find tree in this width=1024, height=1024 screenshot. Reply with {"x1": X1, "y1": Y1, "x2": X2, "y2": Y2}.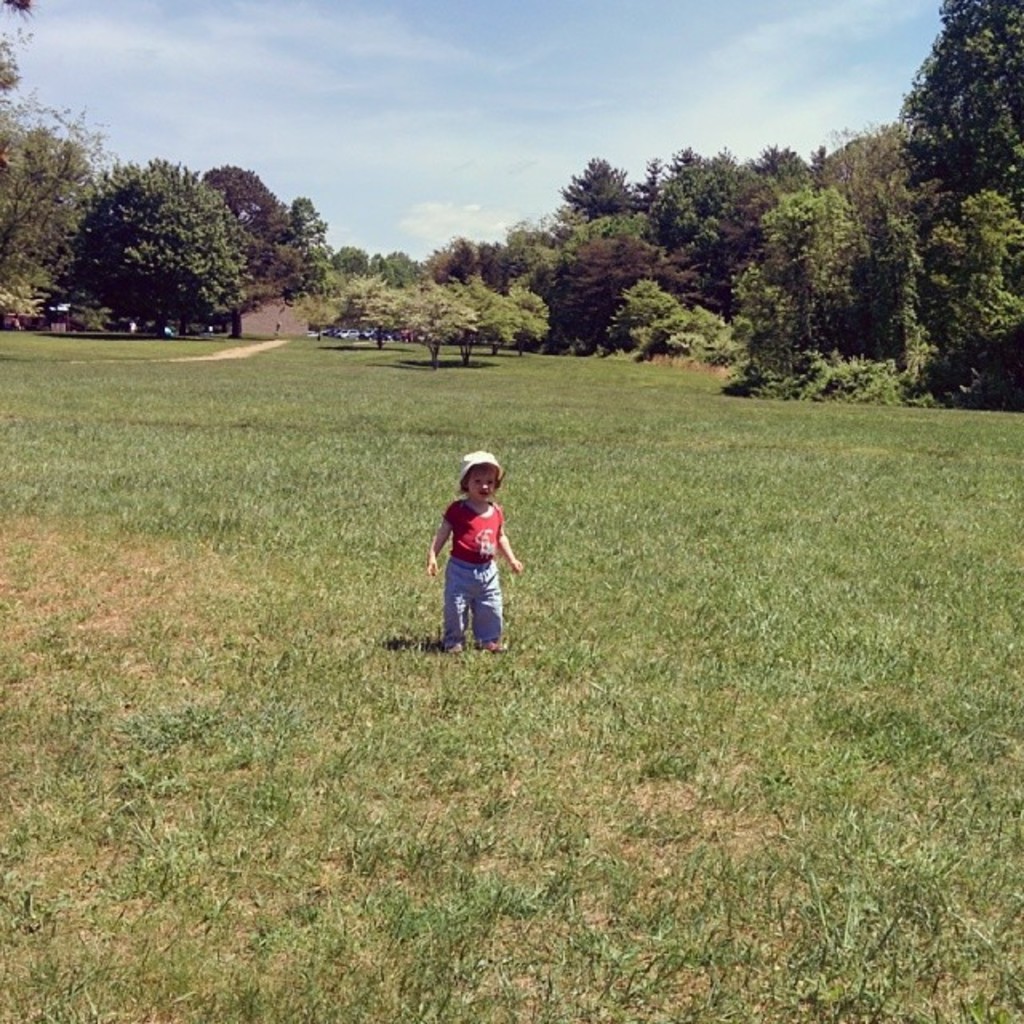
{"x1": 189, "y1": 152, "x2": 306, "y2": 315}.
